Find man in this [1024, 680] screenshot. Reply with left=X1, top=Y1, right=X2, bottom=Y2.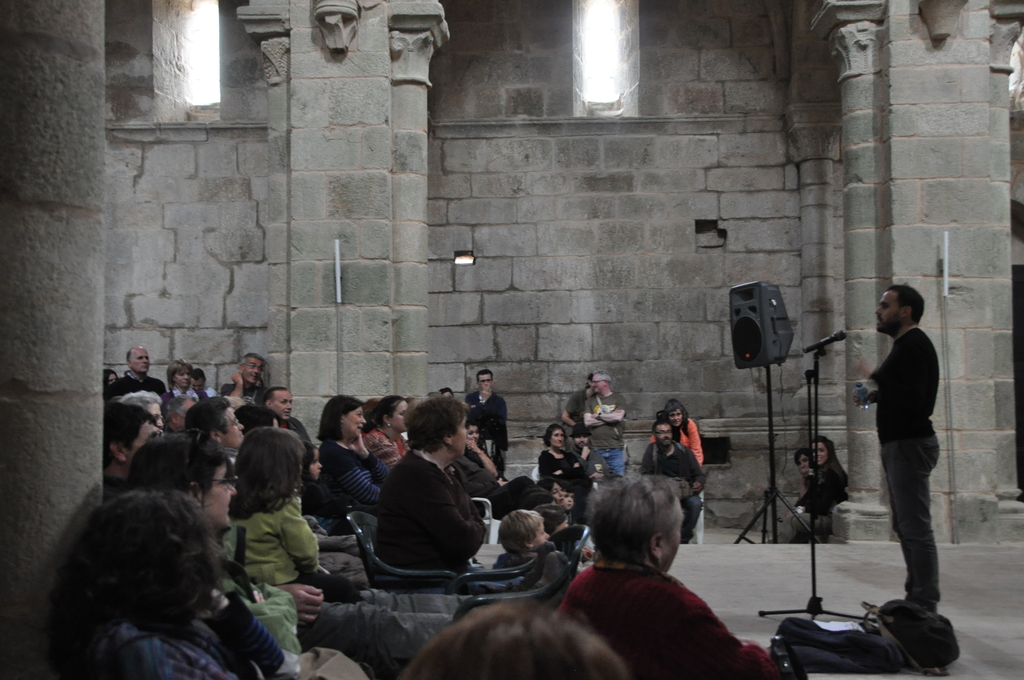
left=260, top=376, right=321, bottom=448.
